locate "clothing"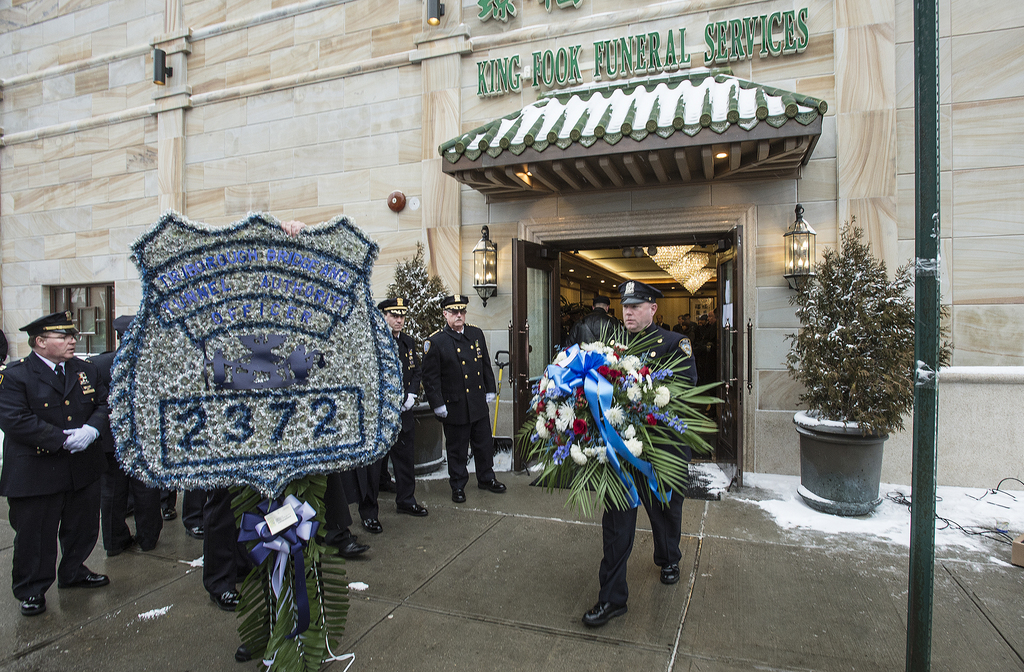
locate(422, 322, 497, 492)
